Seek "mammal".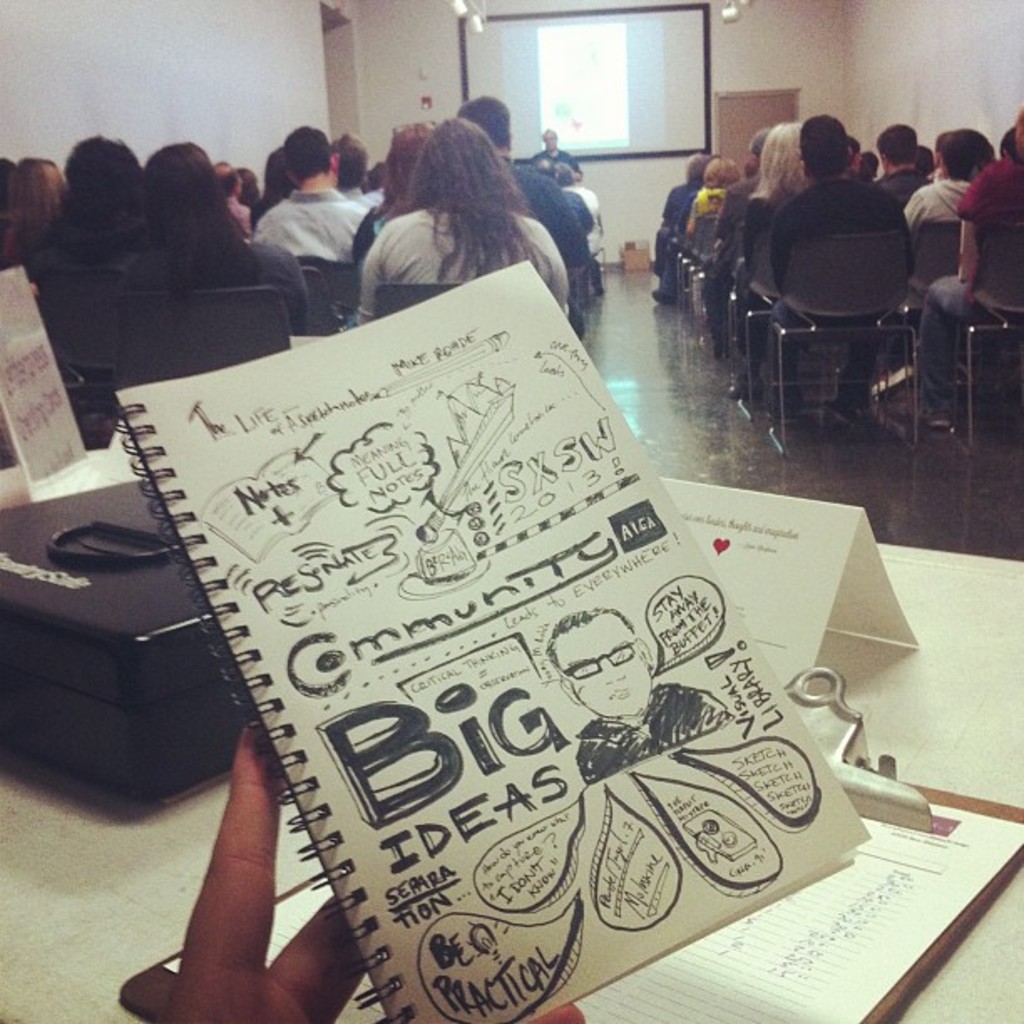
330 134 366 189.
